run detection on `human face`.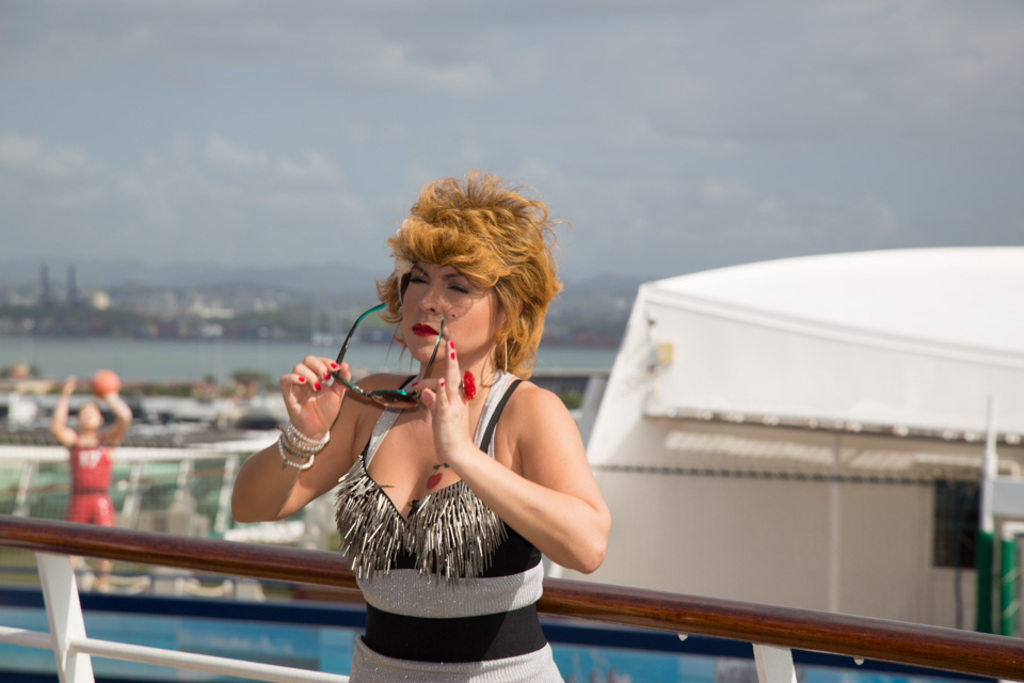
Result: left=400, top=263, right=493, bottom=362.
